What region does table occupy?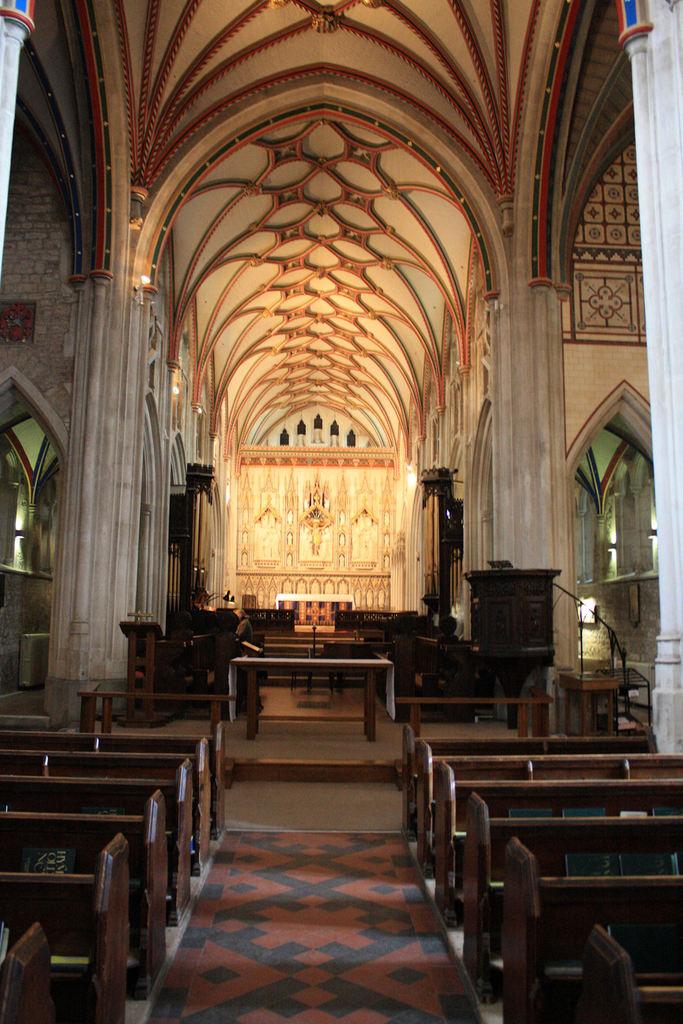
bbox=(78, 678, 223, 732).
